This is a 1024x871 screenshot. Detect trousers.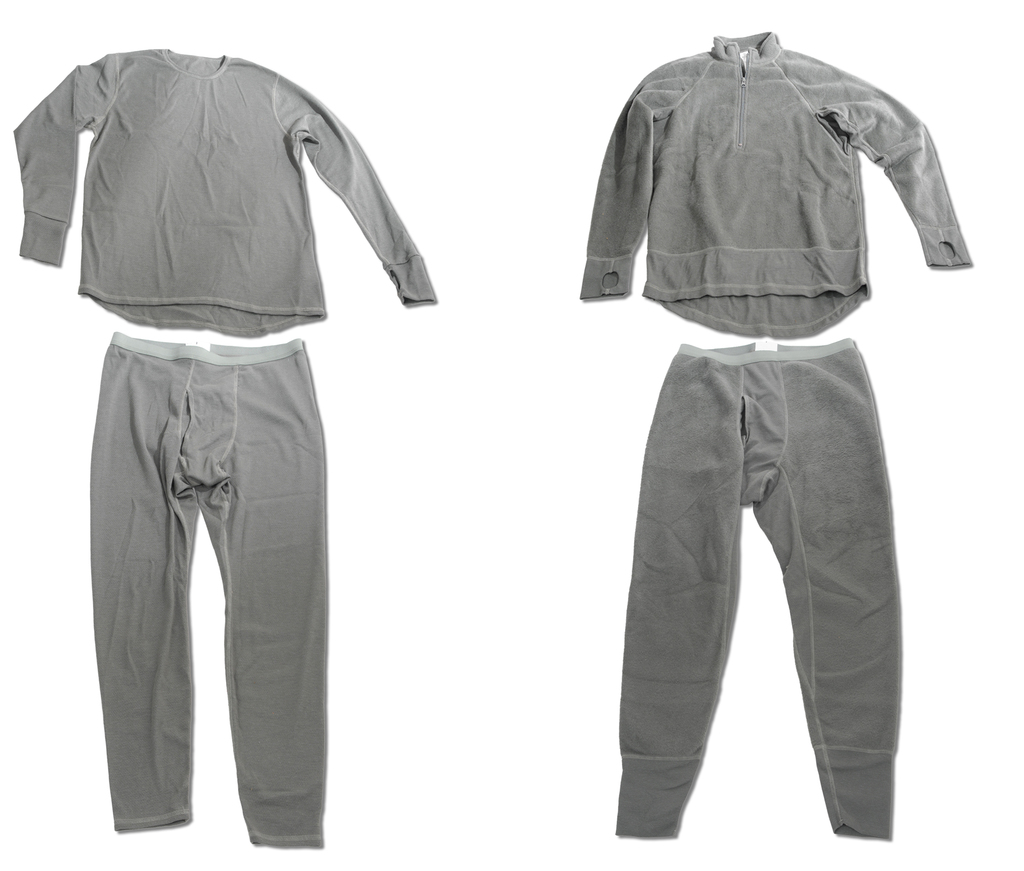
97/296/343/833.
